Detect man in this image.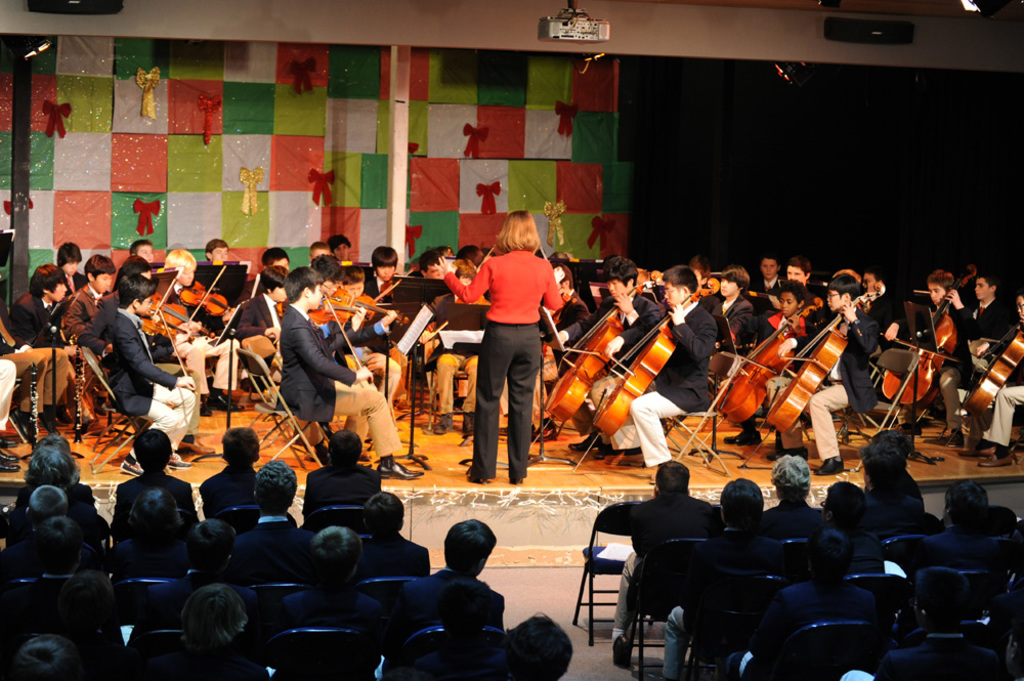
Detection: detection(759, 456, 823, 540).
